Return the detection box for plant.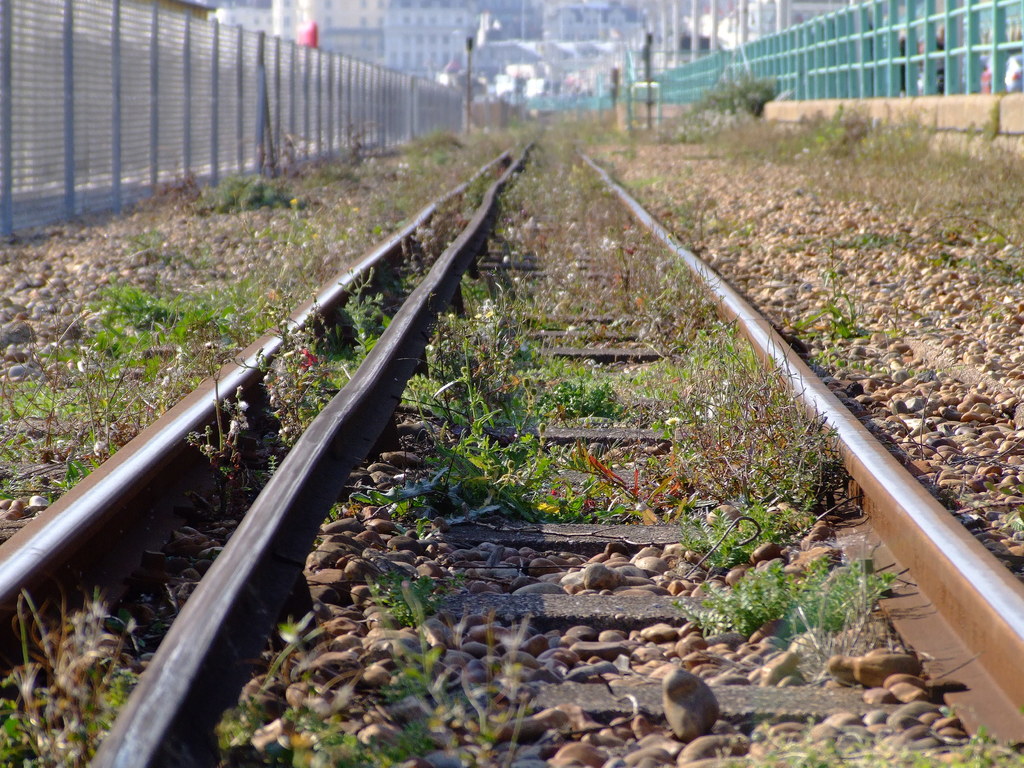
locate(426, 113, 477, 163).
